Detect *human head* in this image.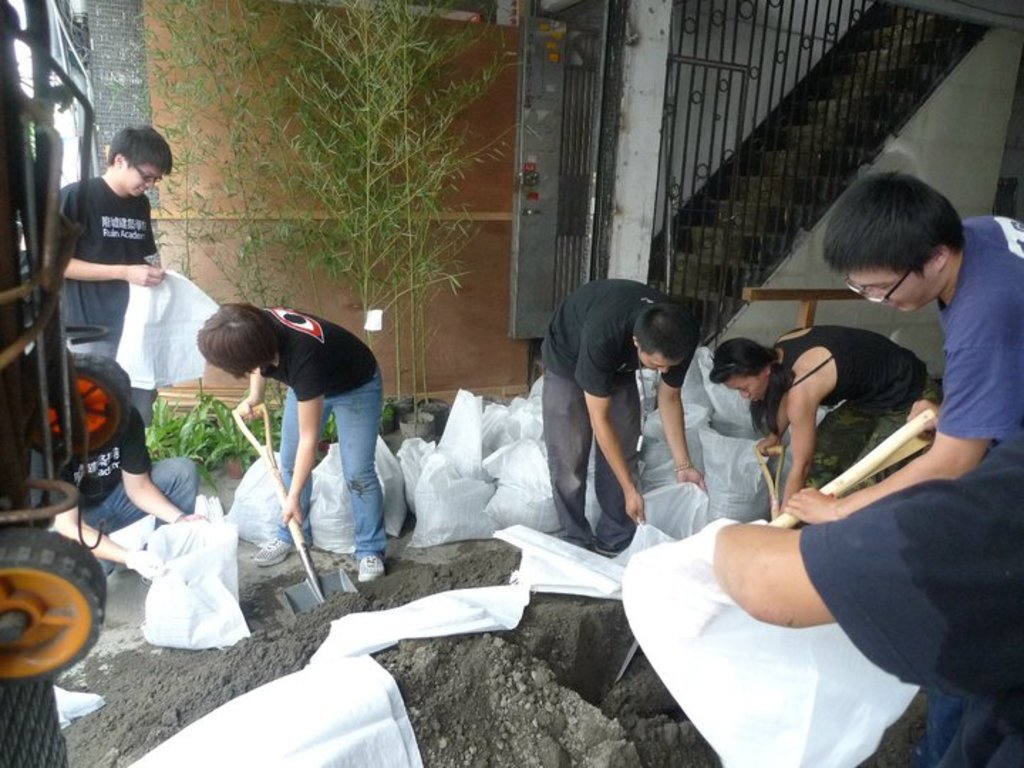
Detection: 107 122 175 193.
